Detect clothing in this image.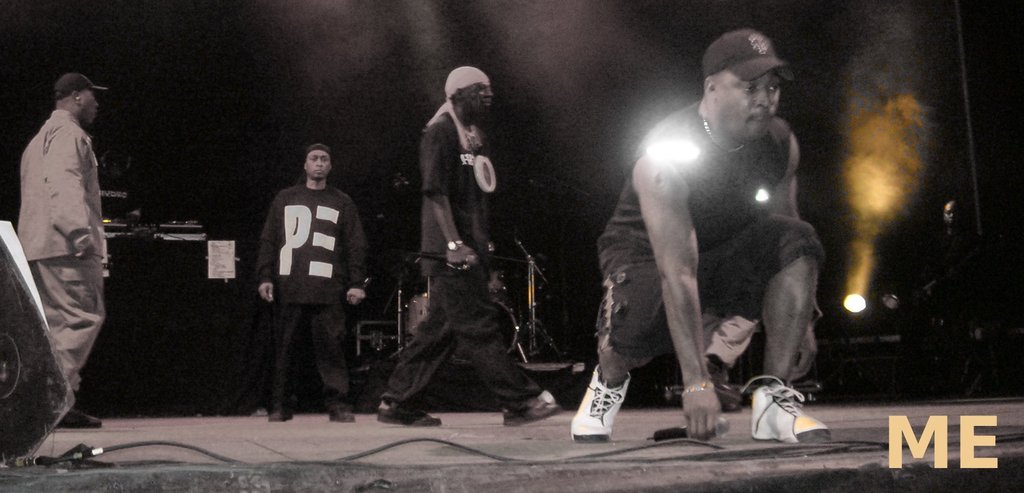
Detection: <bbox>9, 73, 111, 388</bbox>.
